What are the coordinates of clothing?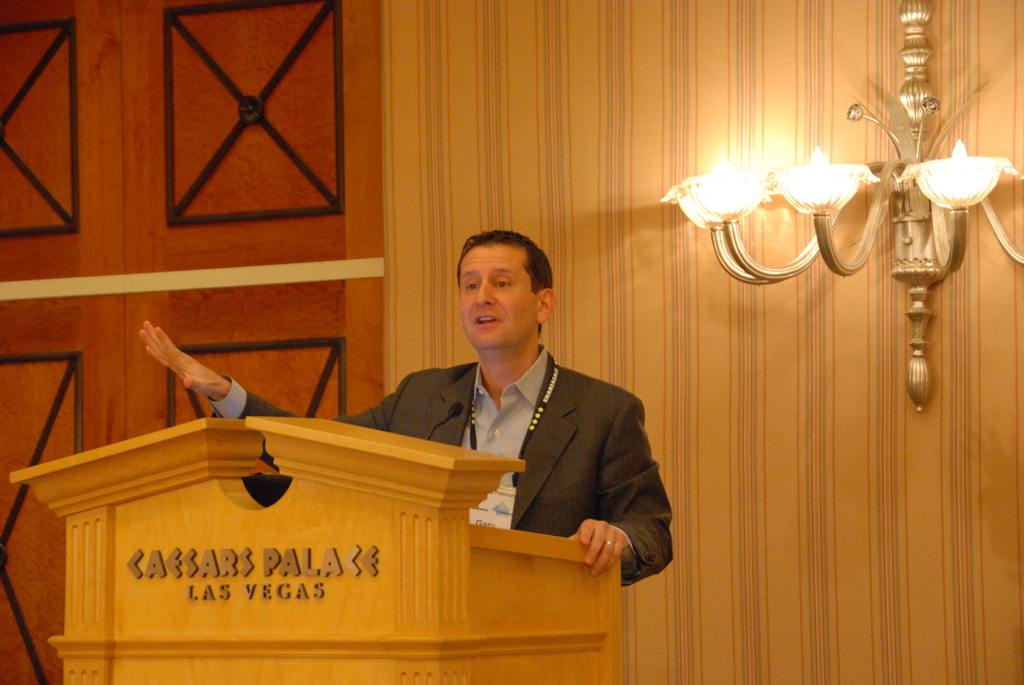
<box>214,354,675,585</box>.
